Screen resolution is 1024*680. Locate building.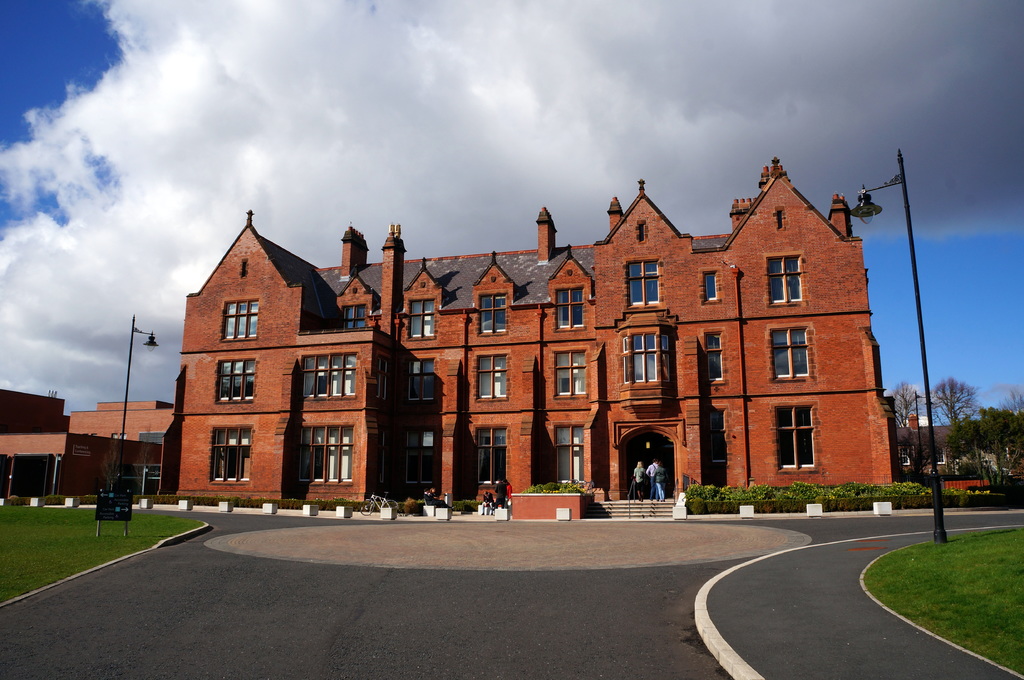
Rect(172, 158, 894, 499).
